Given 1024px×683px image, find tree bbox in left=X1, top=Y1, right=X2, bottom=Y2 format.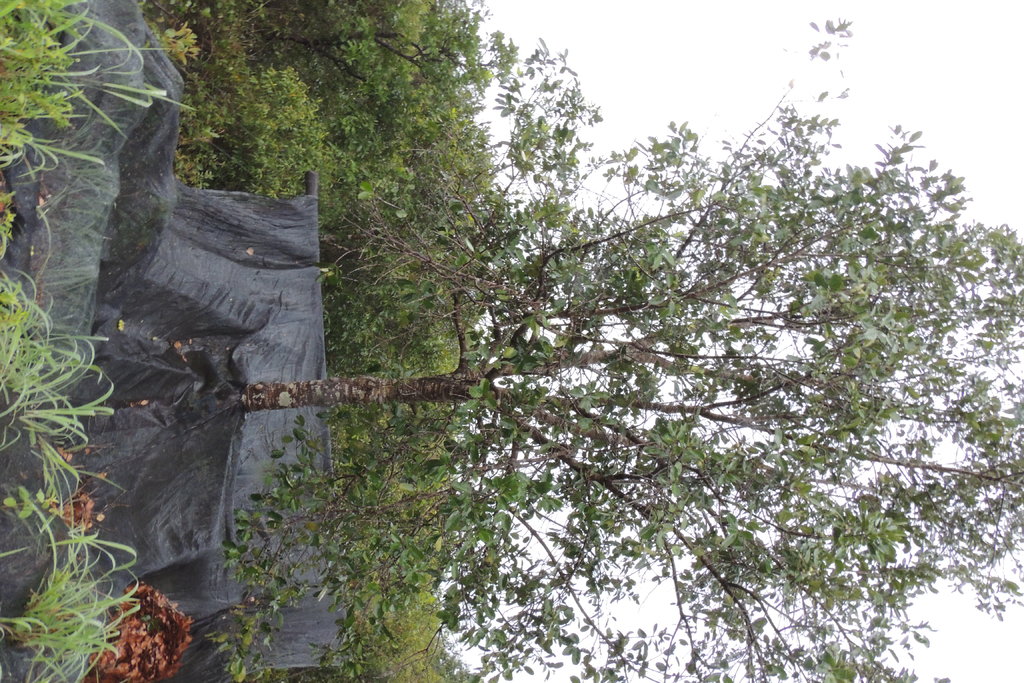
left=236, top=19, right=1023, bottom=682.
